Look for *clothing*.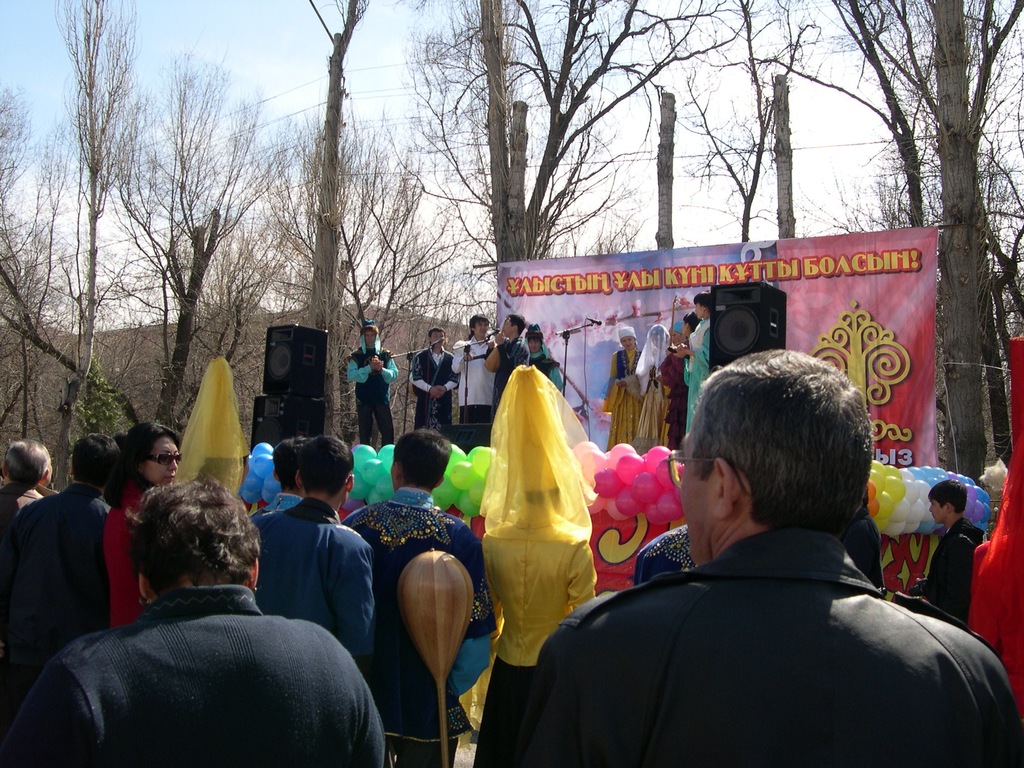
Found: left=531, top=523, right=1023, bottom=767.
